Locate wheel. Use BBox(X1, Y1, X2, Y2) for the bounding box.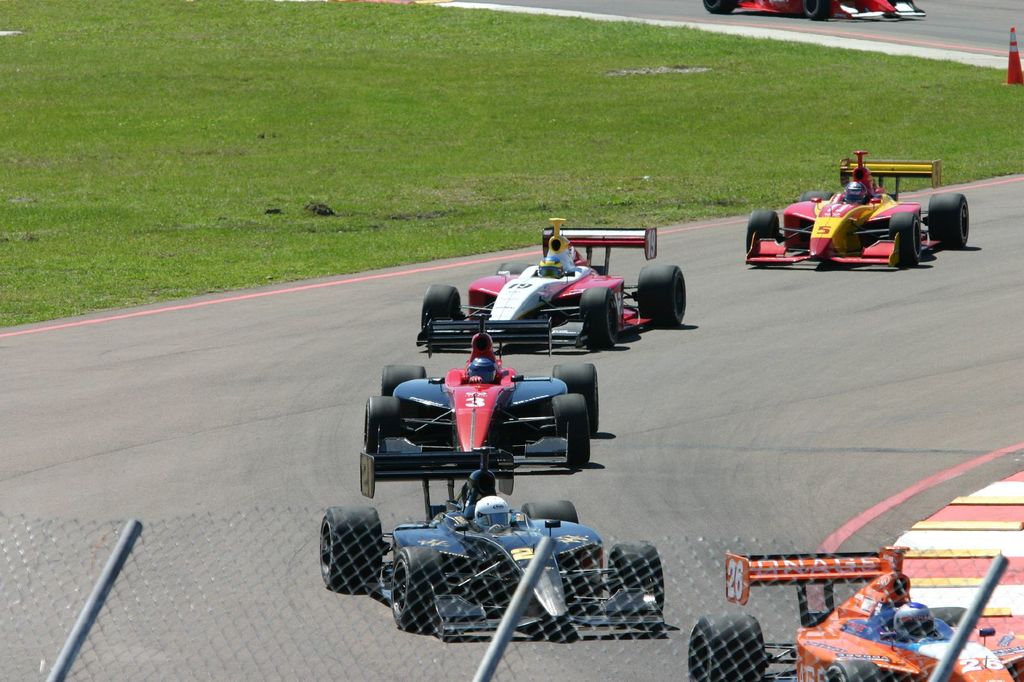
BBox(493, 262, 532, 276).
